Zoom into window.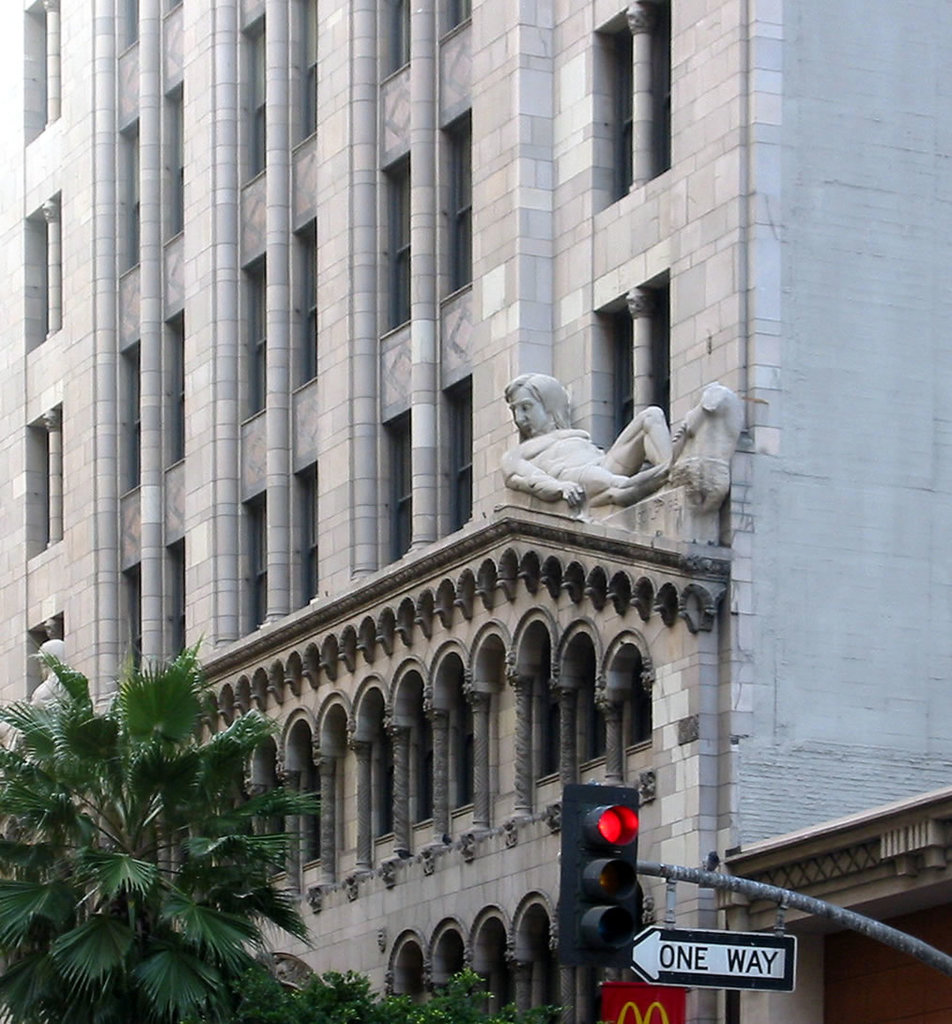
Zoom target: l=438, t=374, r=474, b=531.
